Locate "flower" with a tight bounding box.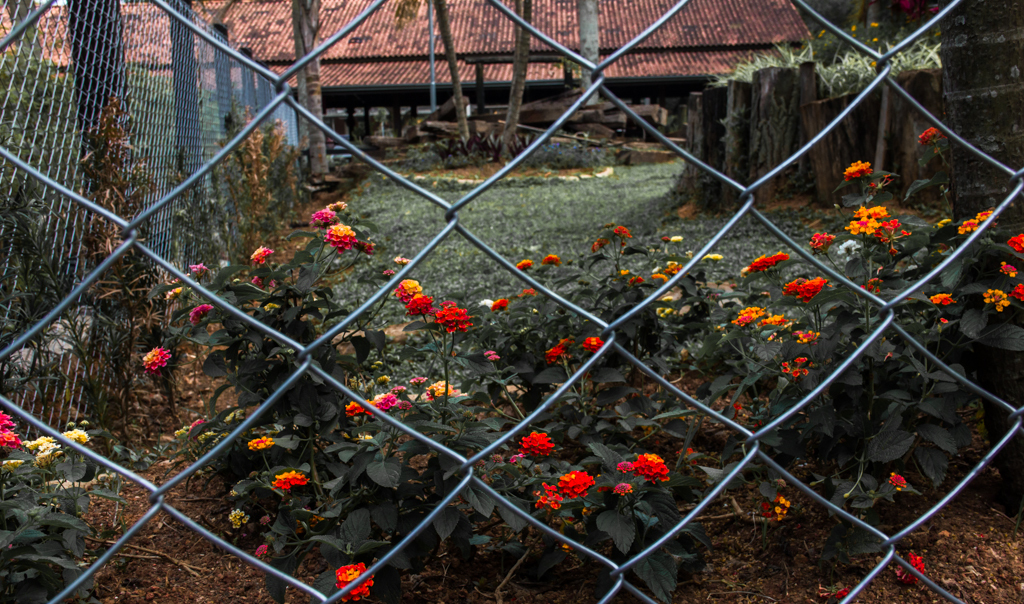
rect(256, 542, 269, 557).
